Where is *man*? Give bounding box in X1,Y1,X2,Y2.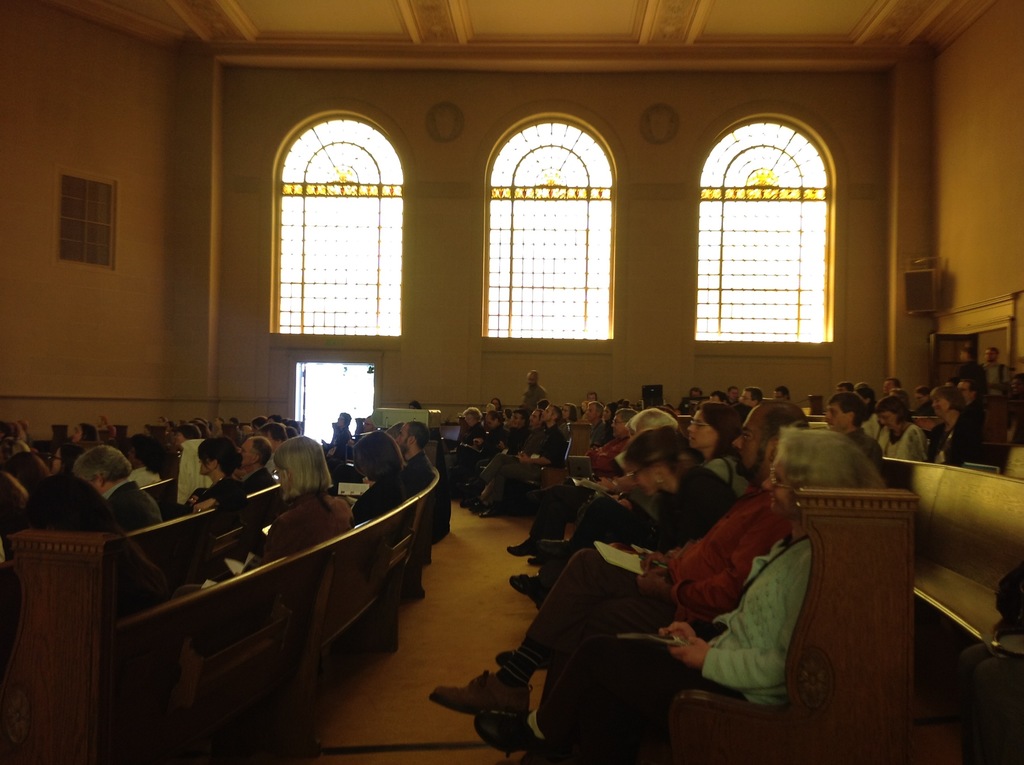
456,408,528,506.
